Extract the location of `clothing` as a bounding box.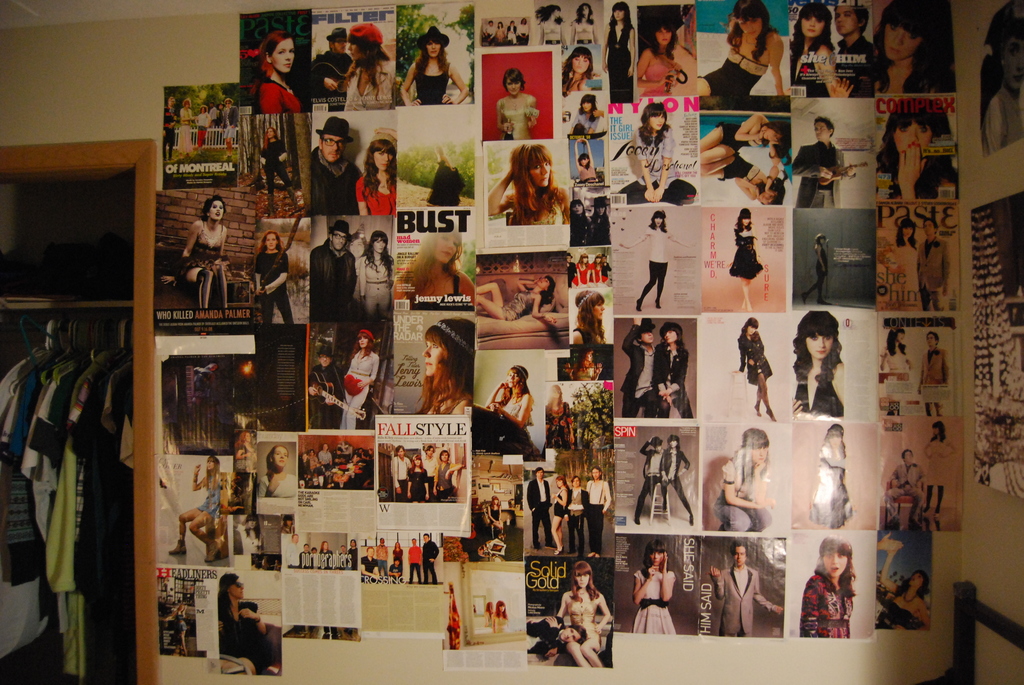
(x1=792, y1=139, x2=845, y2=209).
